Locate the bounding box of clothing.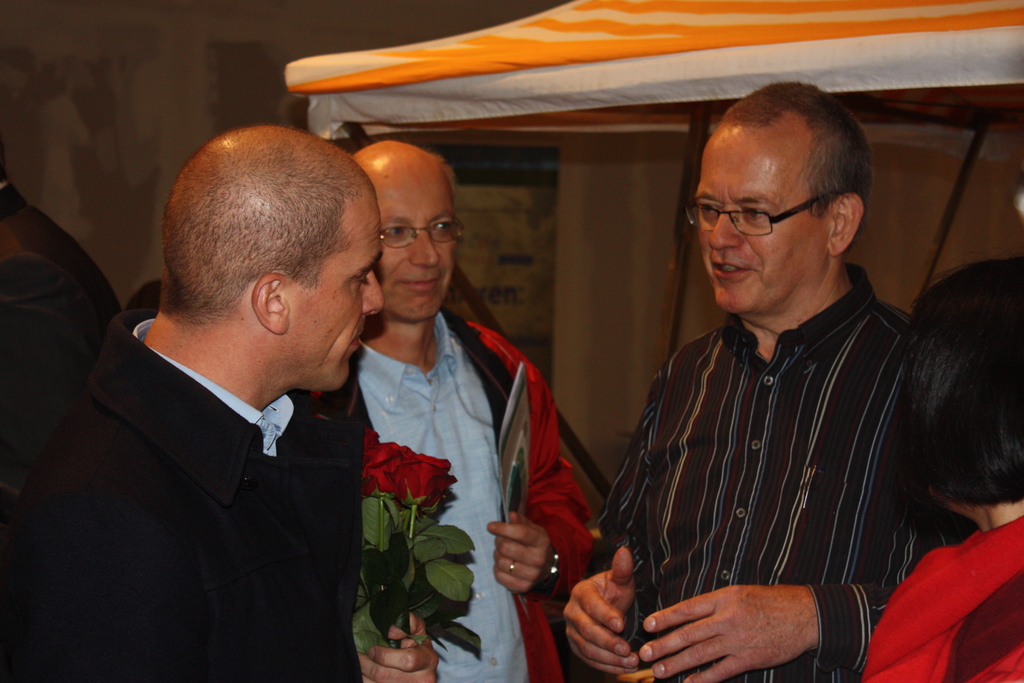
Bounding box: [x1=8, y1=173, x2=127, y2=555].
